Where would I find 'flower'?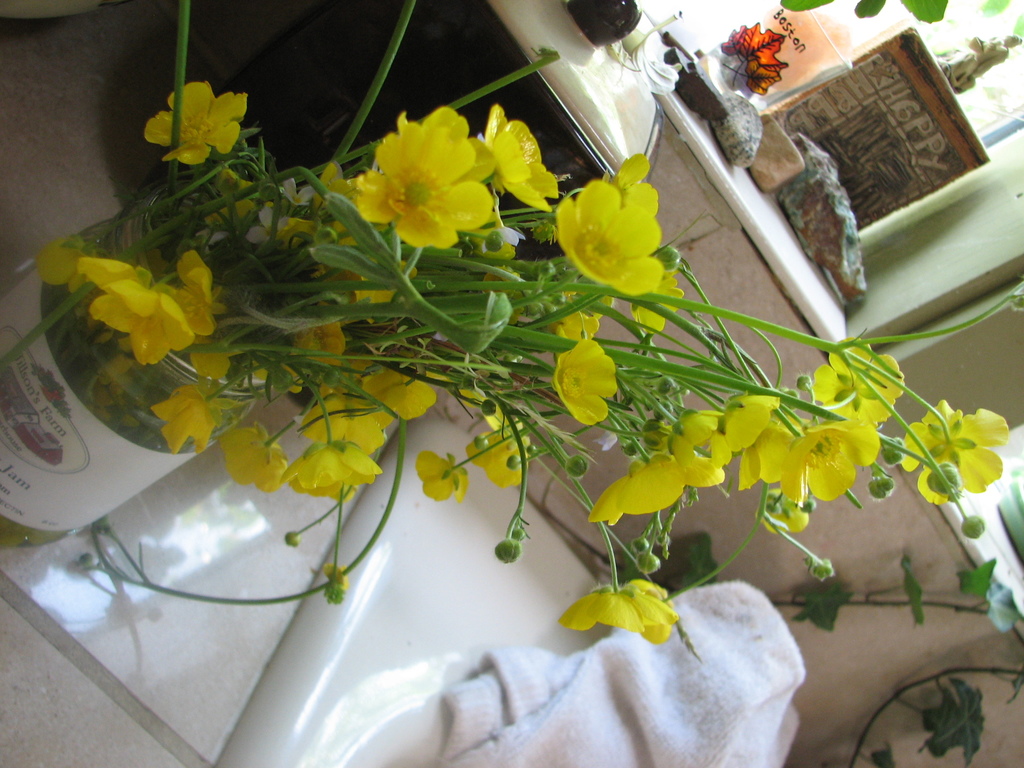
At box=[790, 422, 881, 511].
